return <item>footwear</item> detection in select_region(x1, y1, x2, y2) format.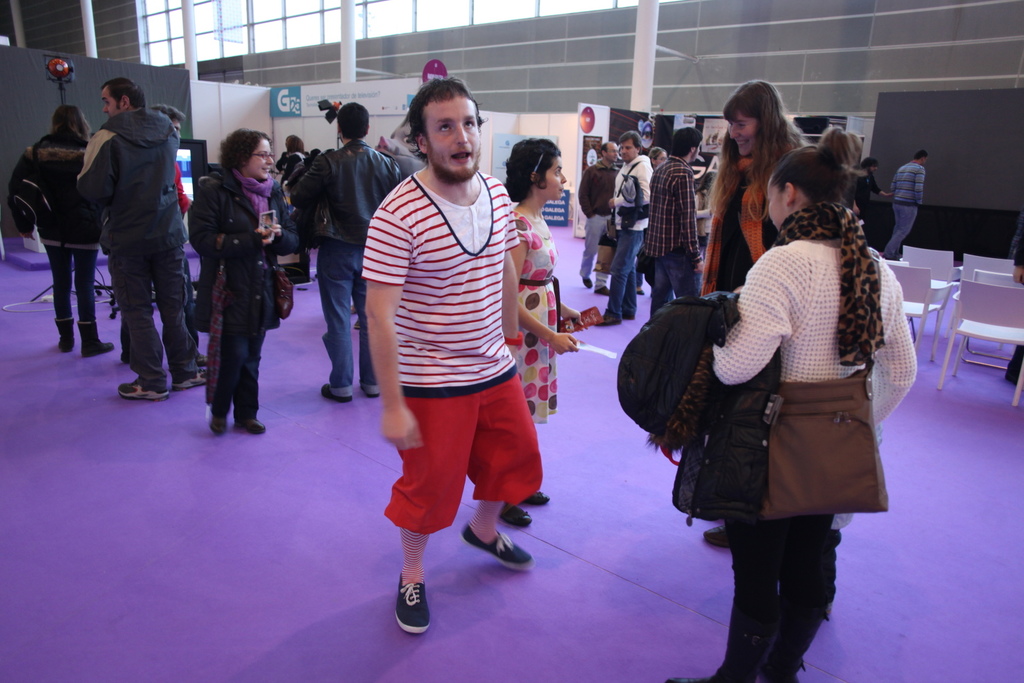
select_region(116, 376, 171, 403).
